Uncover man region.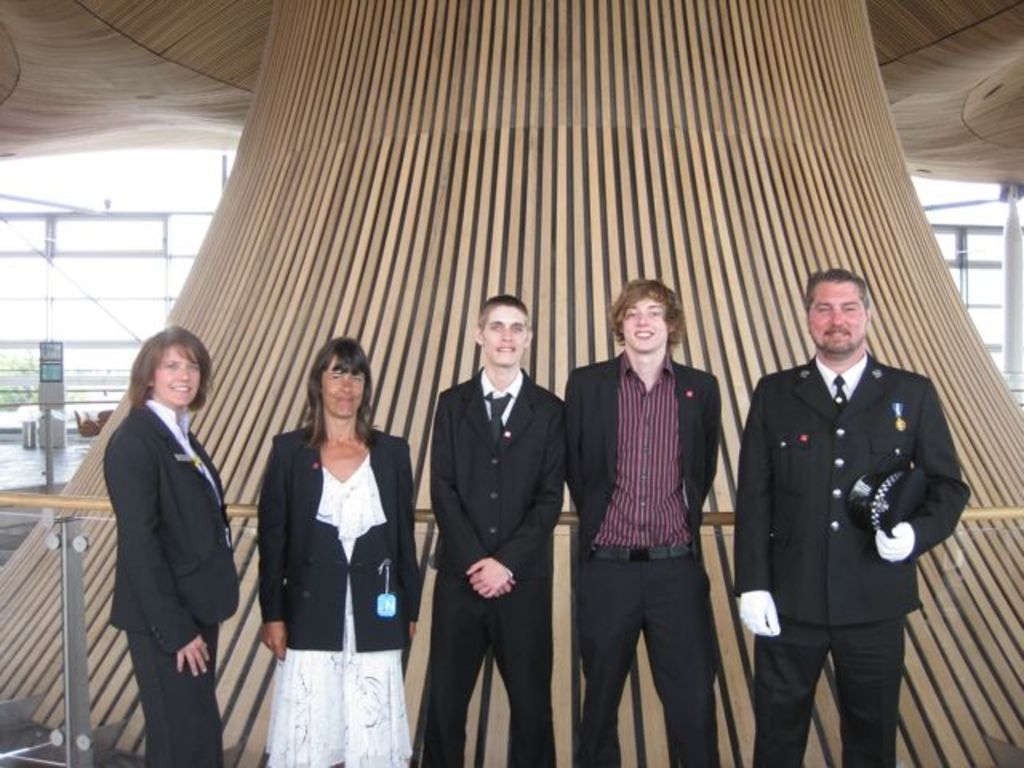
Uncovered: [left=442, top=291, right=589, bottom=766].
